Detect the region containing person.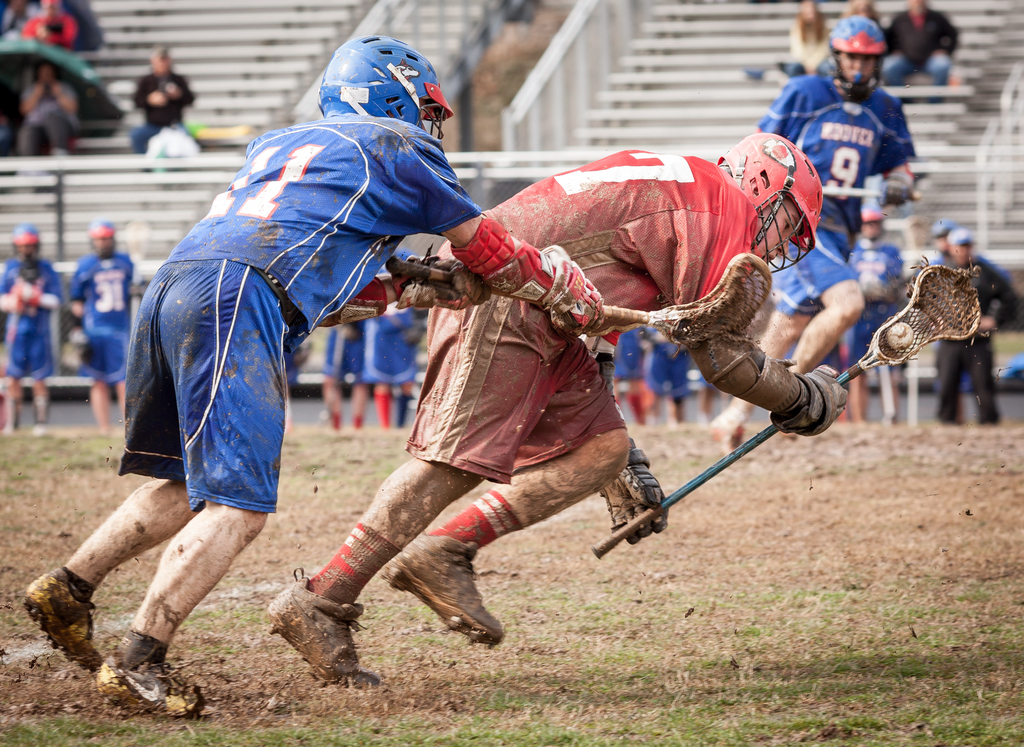
<region>0, 226, 70, 436</region>.
